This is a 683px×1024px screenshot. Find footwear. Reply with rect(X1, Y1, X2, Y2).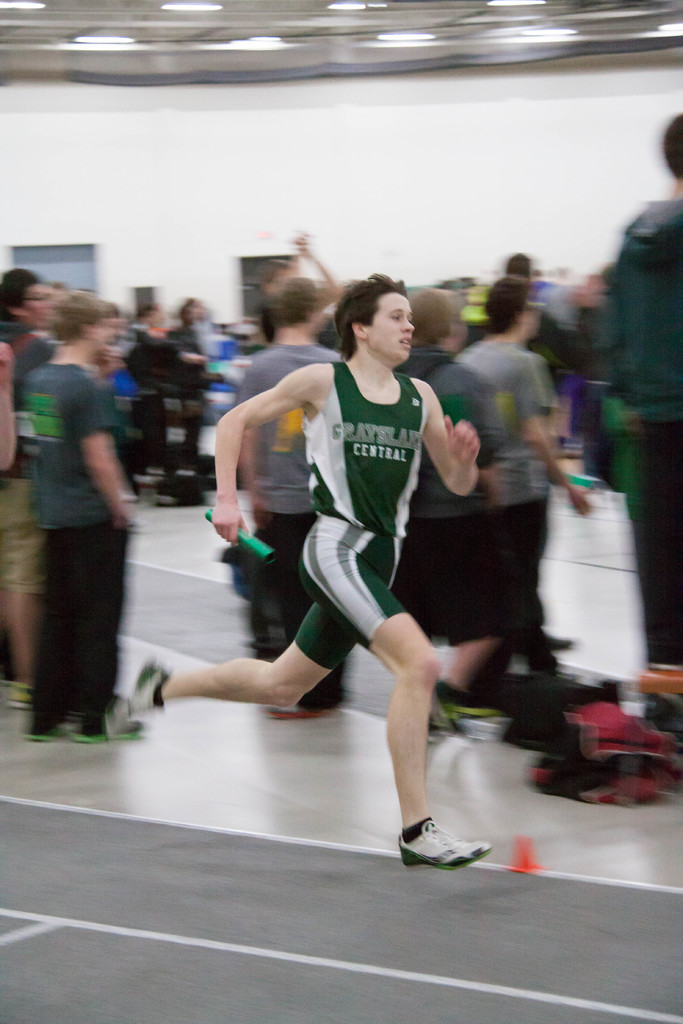
rect(69, 717, 144, 744).
